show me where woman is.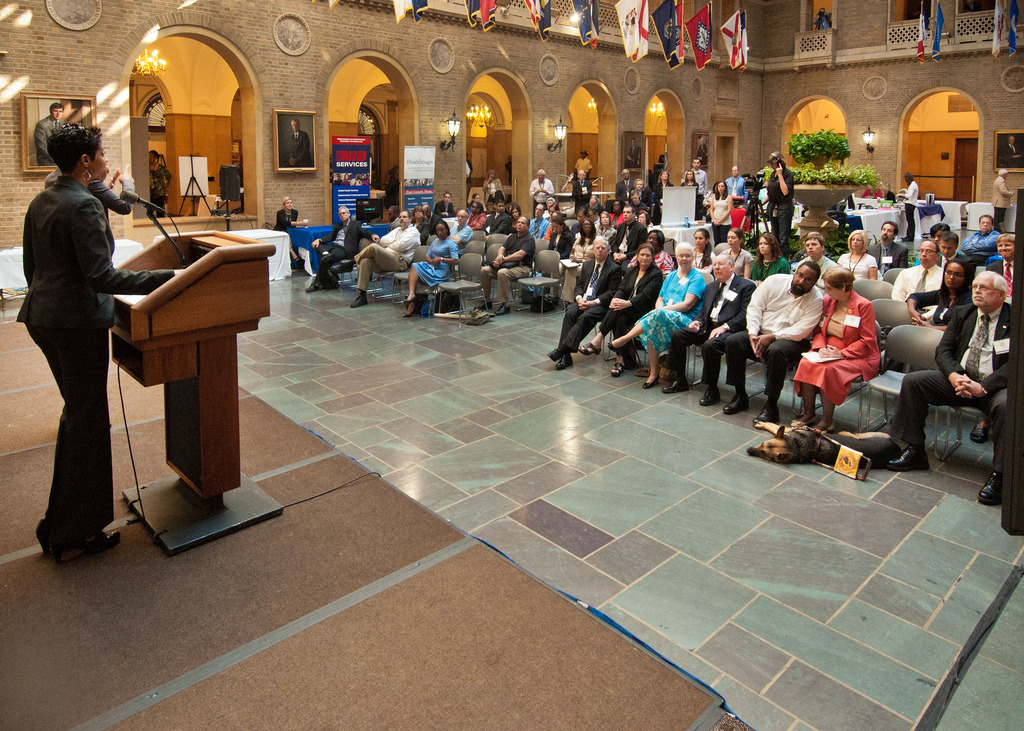
woman is at [468, 201, 486, 230].
